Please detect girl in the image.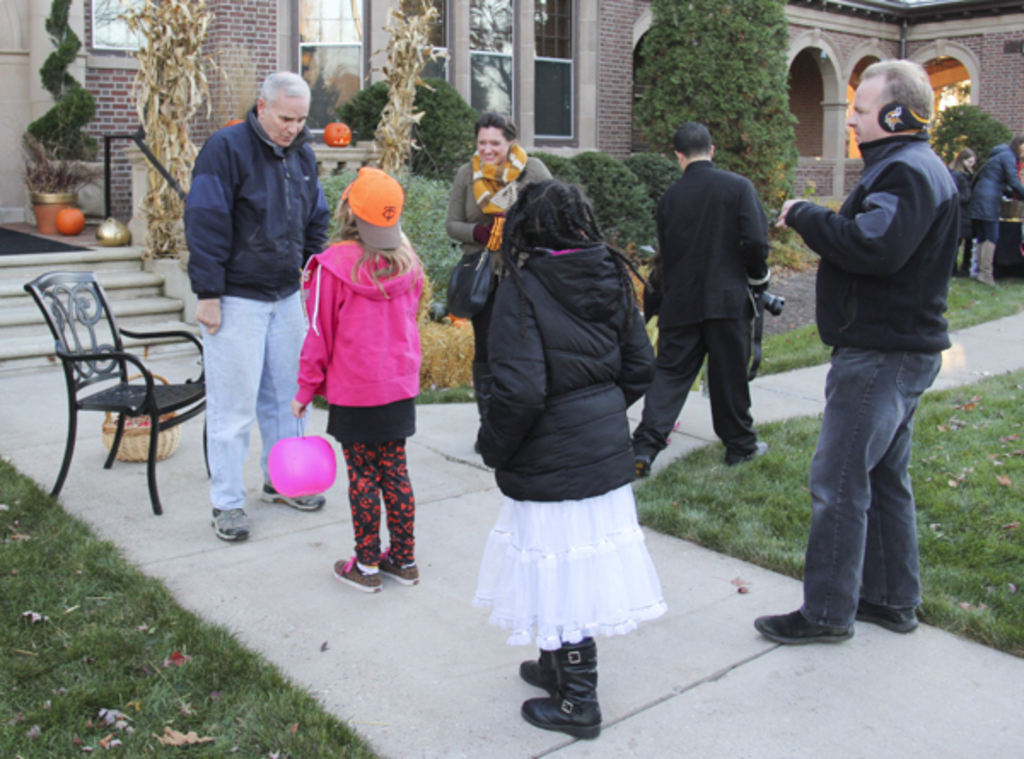
{"x1": 949, "y1": 147, "x2": 976, "y2": 273}.
